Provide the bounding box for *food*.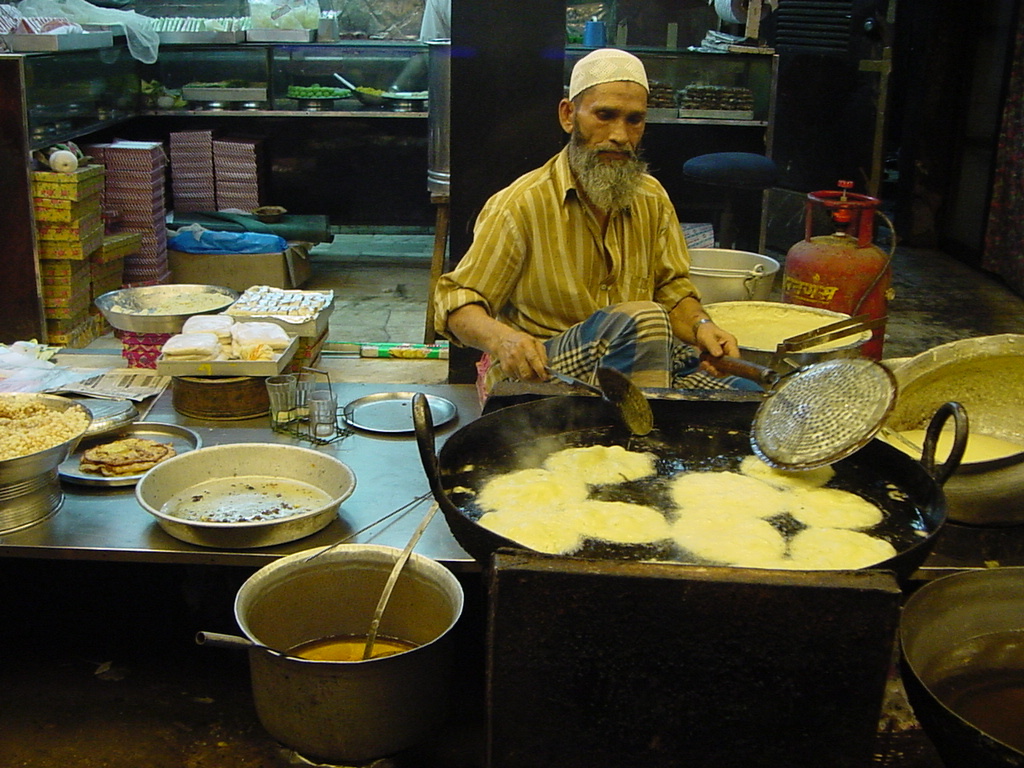
[left=227, top=320, right=285, bottom=350].
